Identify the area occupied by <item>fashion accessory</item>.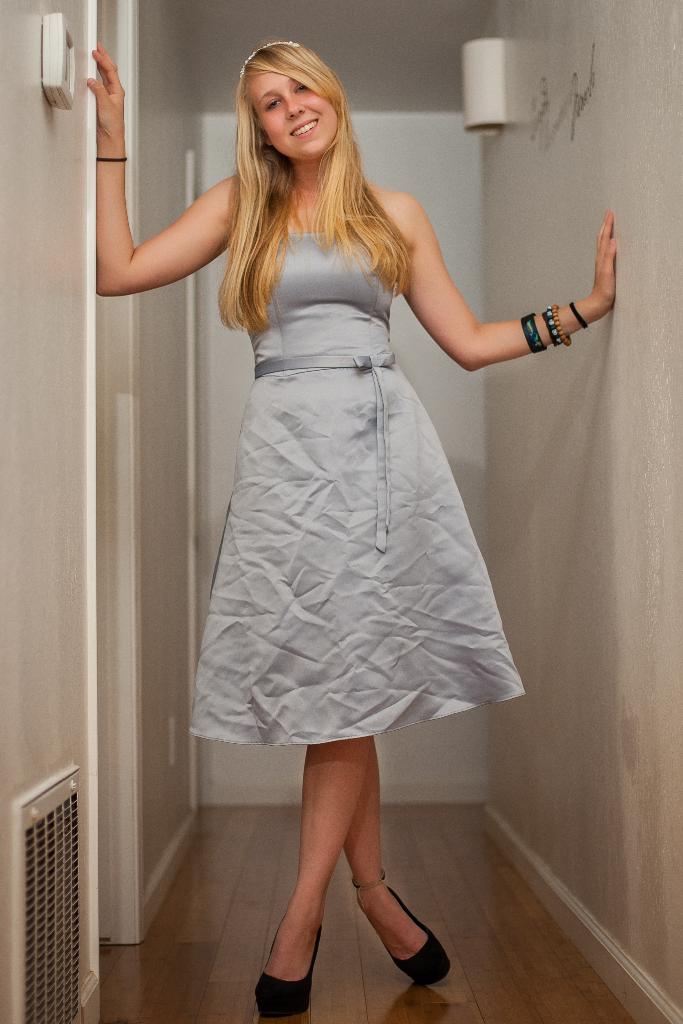
Area: detection(539, 308, 568, 353).
